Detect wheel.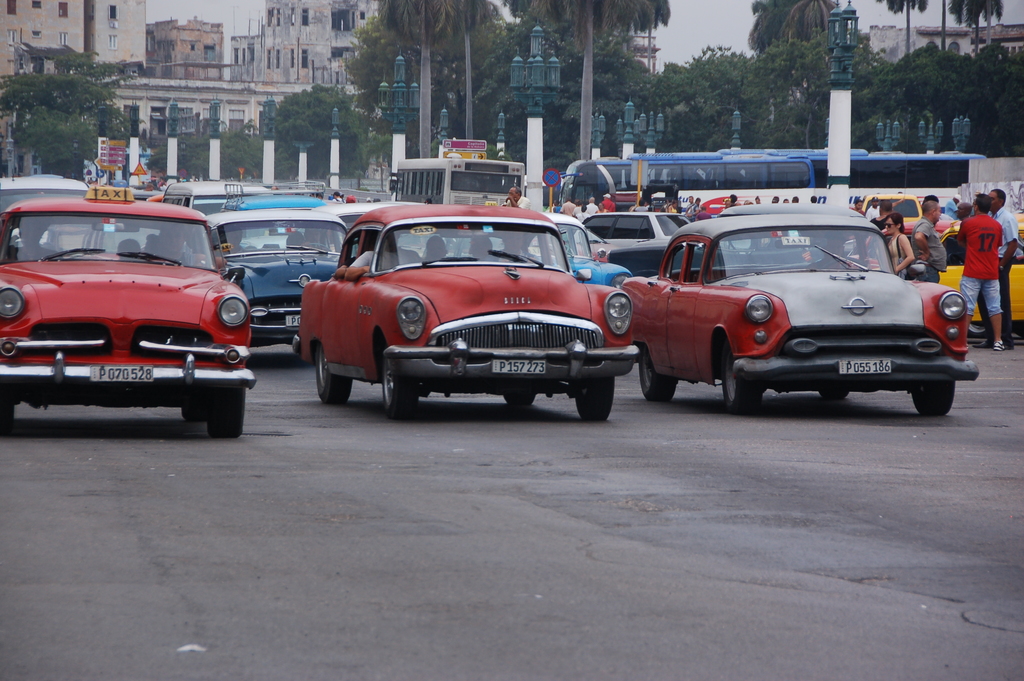
Detected at 504:390:535:406.
